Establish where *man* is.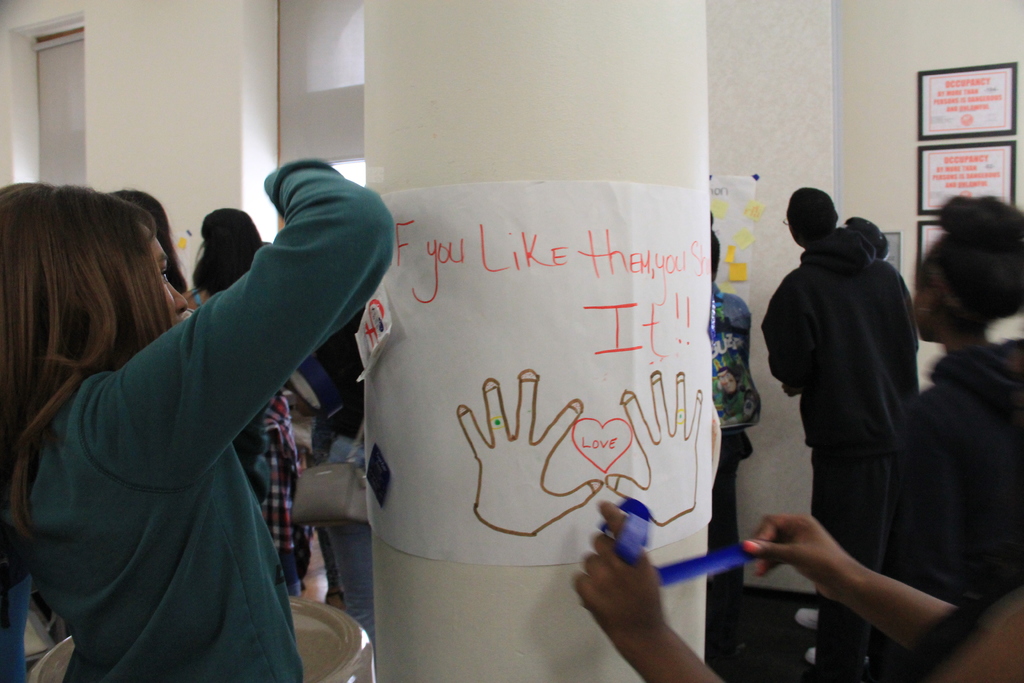
Established at x1=844, y1=190, x2=1023, y2=615.
